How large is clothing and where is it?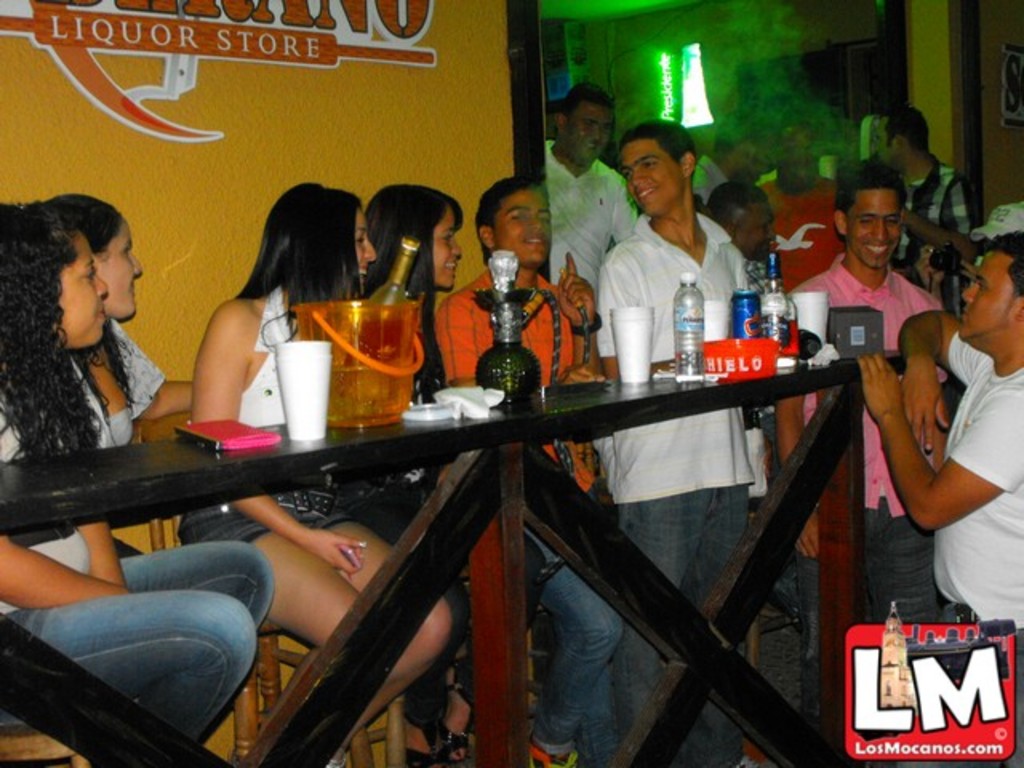
Bounding box: BBox(429, 262, 624, 763).
